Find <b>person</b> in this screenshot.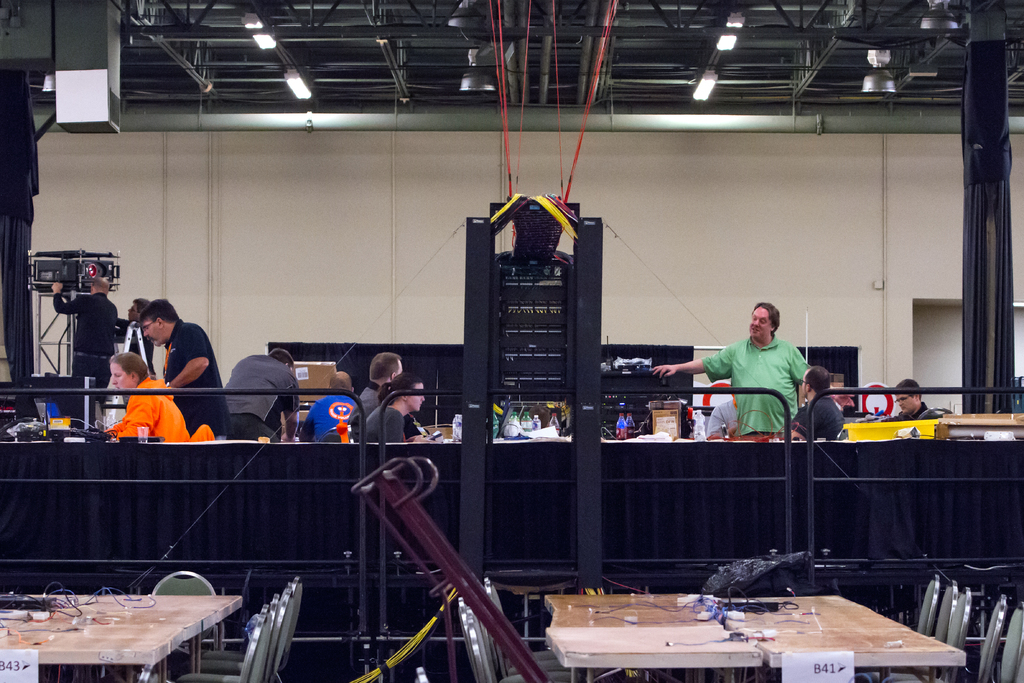
The bounding box for <b>person</b> is pyautogui.locateOnScreen(138, 295, 228, 434).
